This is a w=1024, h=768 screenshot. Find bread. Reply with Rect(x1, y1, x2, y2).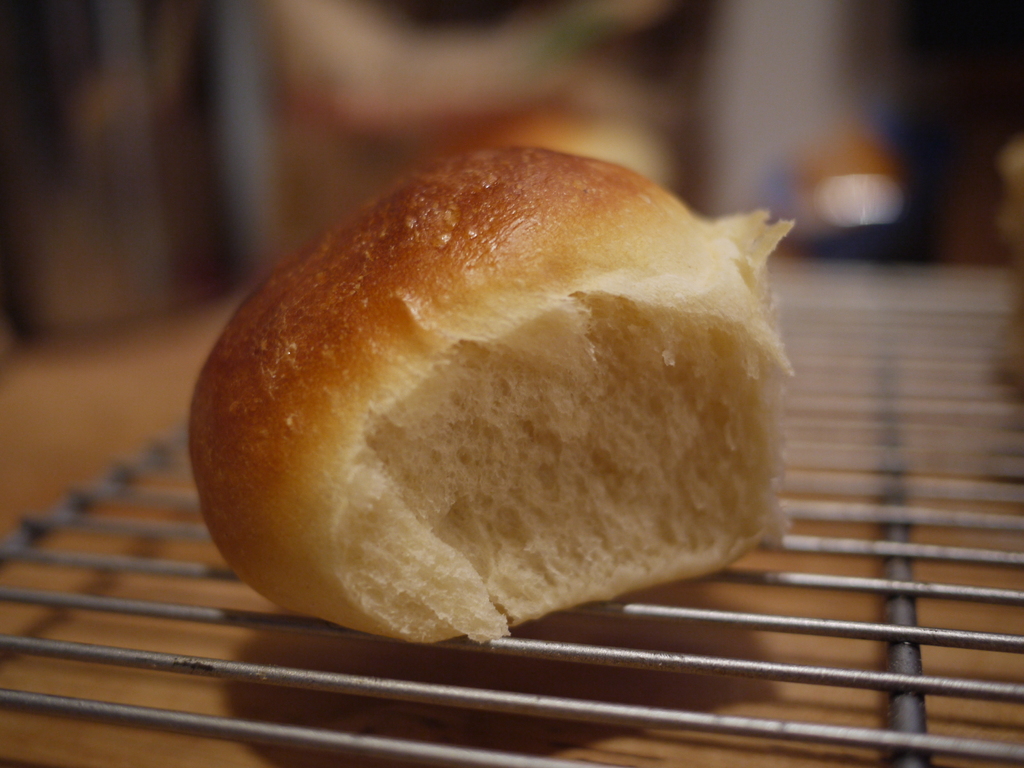
Rect(184, 141, 801, 646).
